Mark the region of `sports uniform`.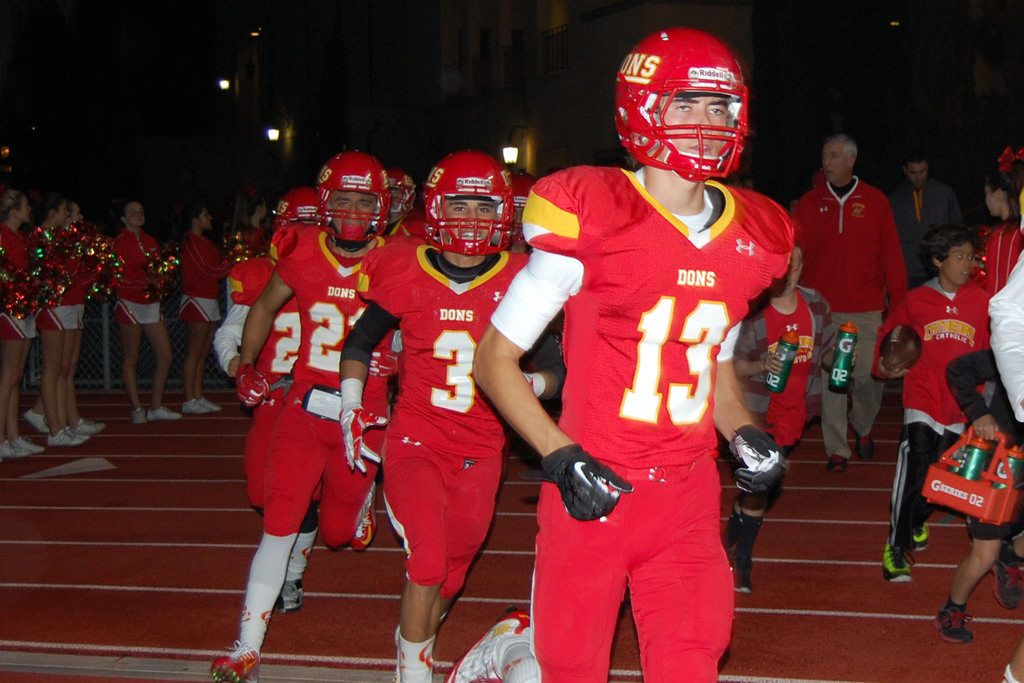
Region: 508:71:792:648.
